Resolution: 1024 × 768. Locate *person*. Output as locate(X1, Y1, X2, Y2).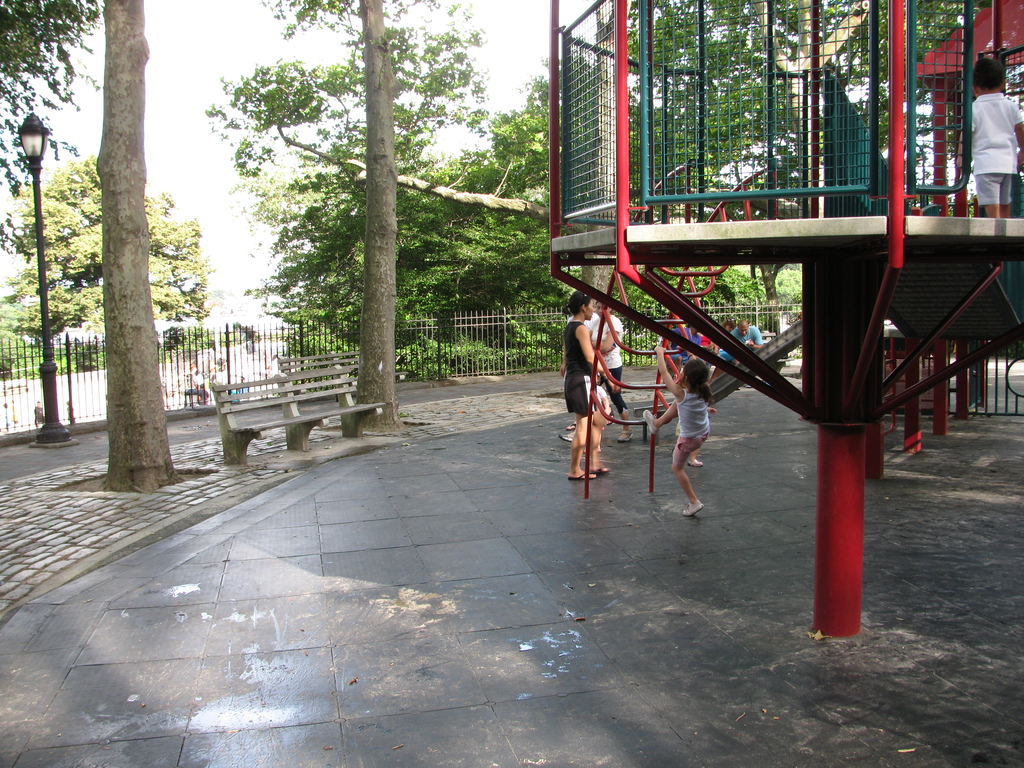
locate(668, 323, 704, 378).
